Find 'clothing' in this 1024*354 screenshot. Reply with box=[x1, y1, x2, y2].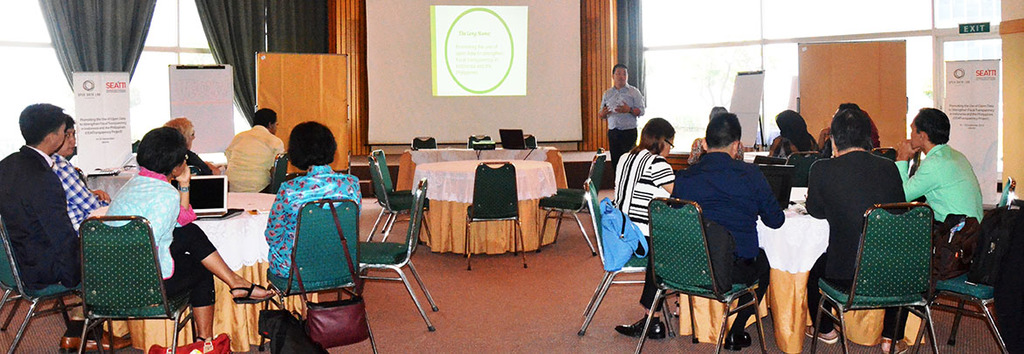
box=[612, 135, 670, 227].
